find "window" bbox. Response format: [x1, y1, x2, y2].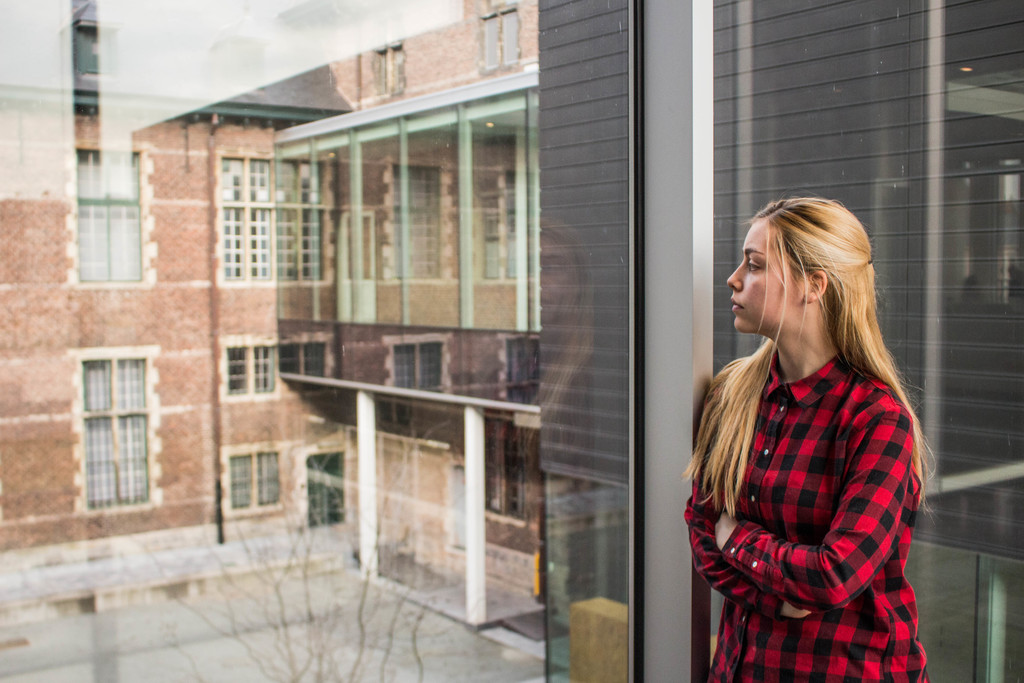
[383, 158, 456, 279].
